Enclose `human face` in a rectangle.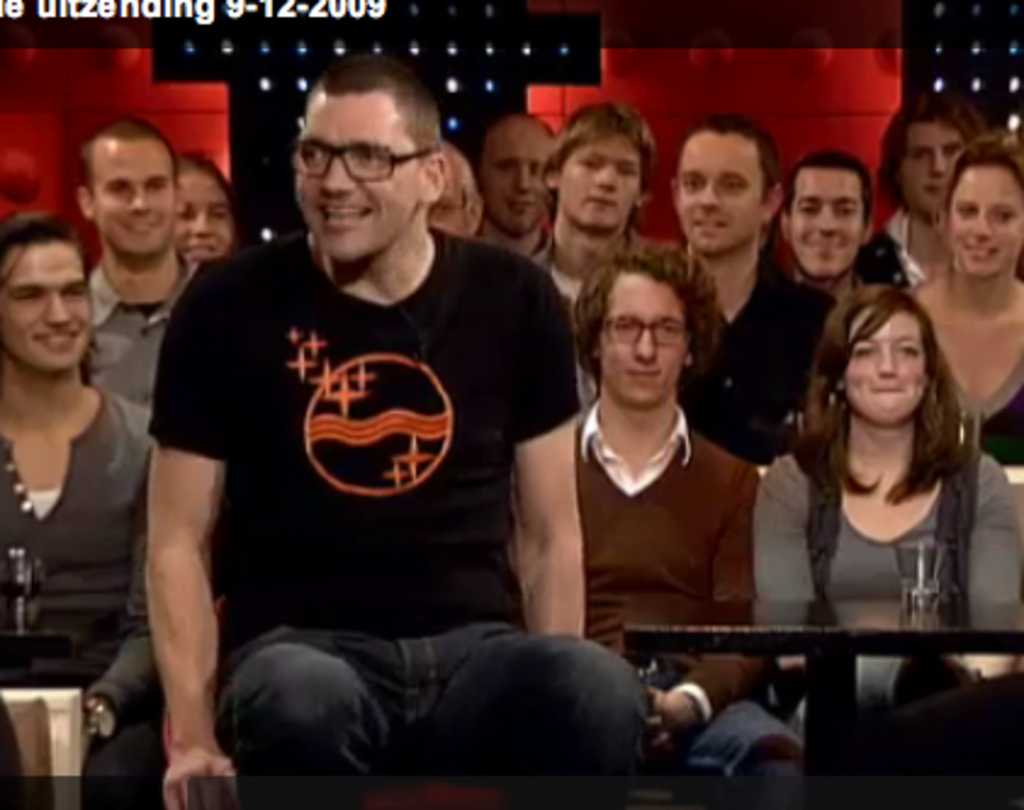
790,165,859,275.
